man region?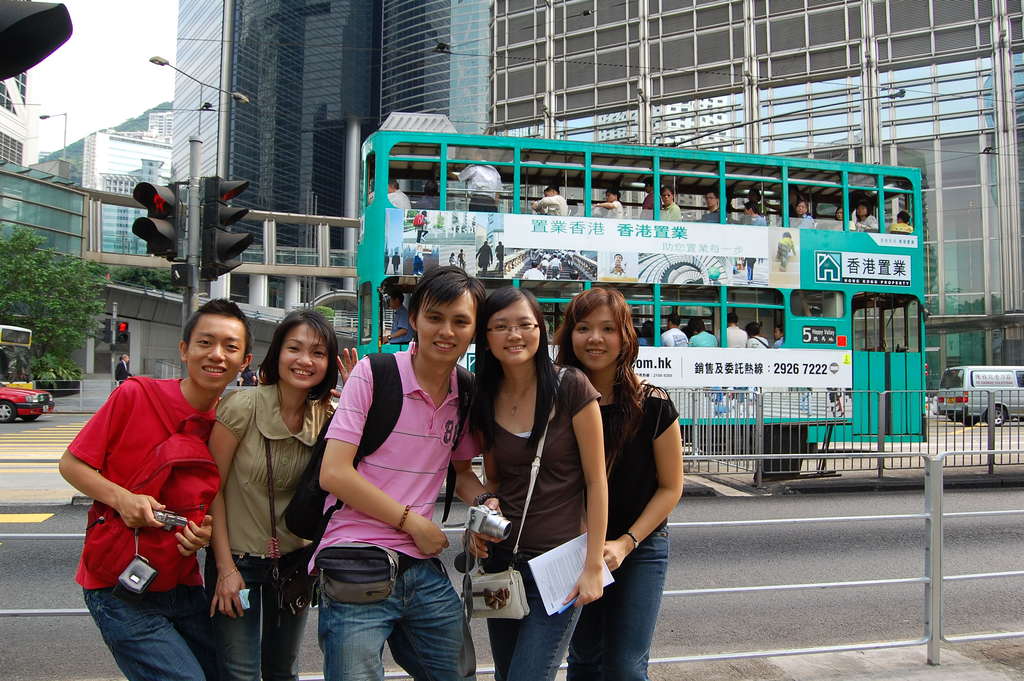
531,186,565,217
